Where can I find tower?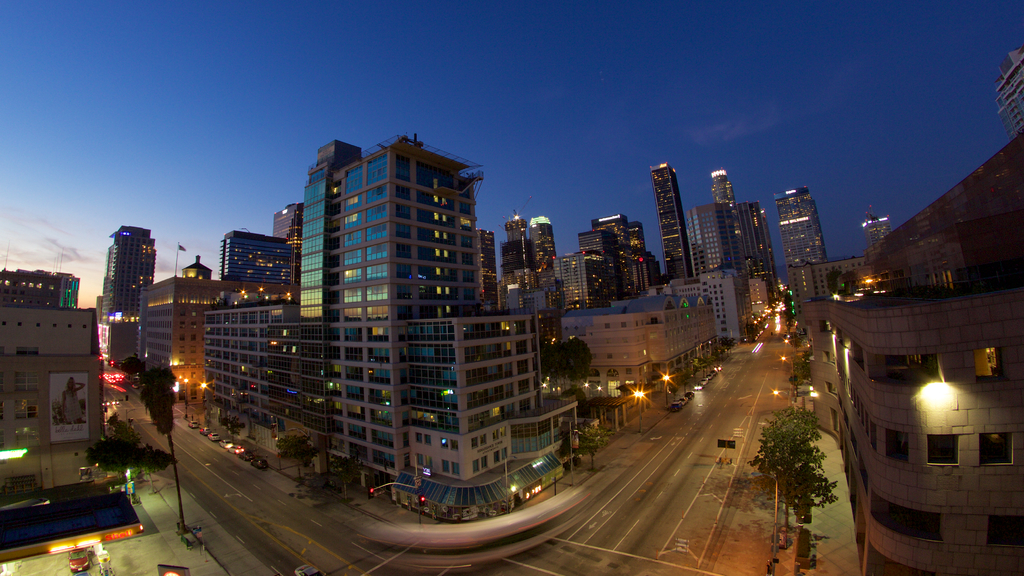
You can find it at 501,212,532,310.
